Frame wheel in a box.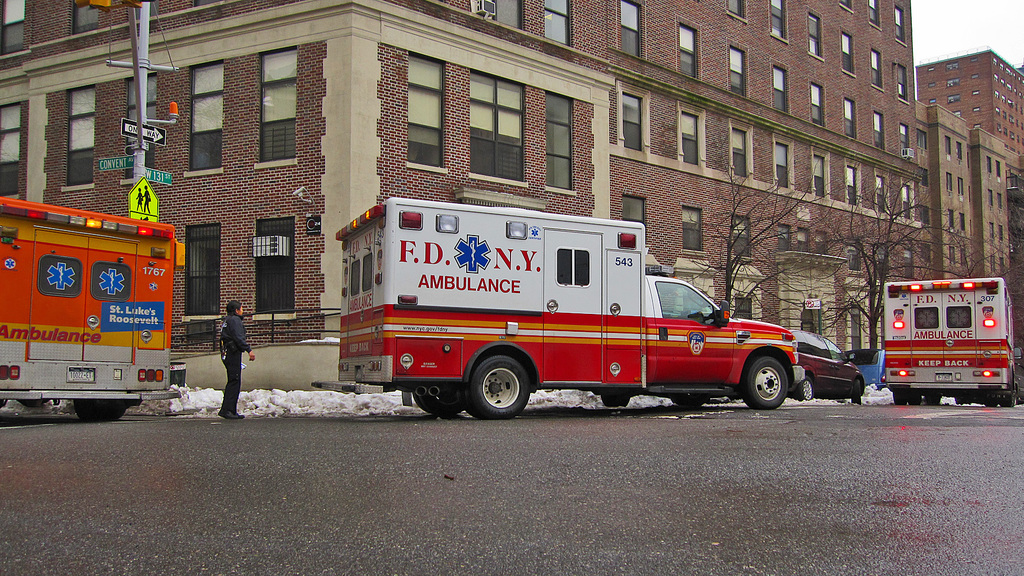
pyautogui.locateOnScreen(925, 390, 945, 408).
